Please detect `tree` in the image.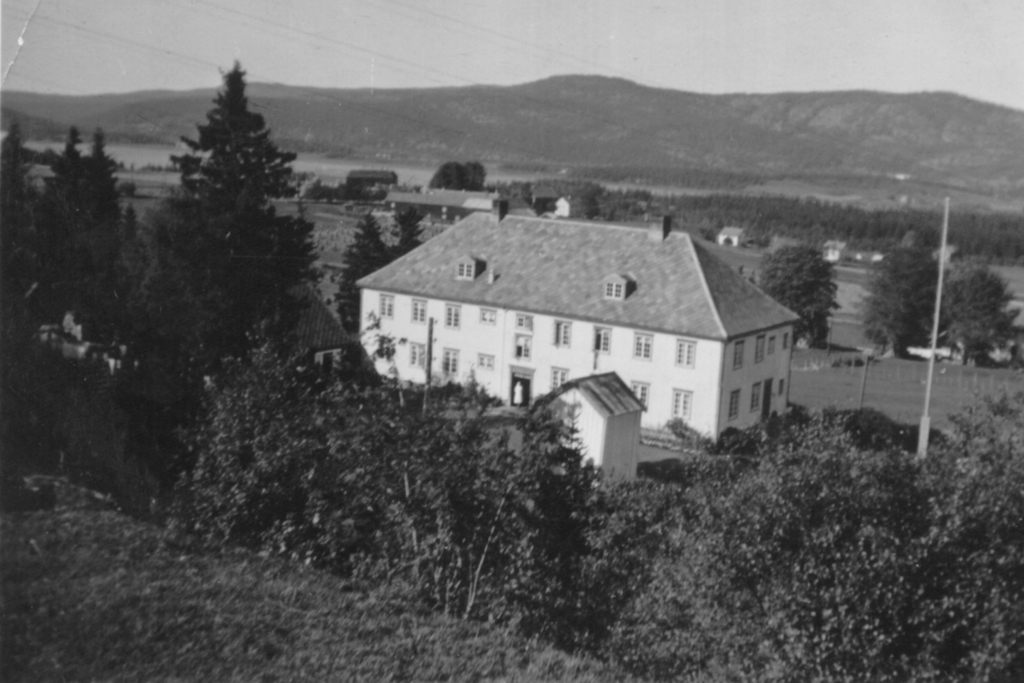
59/127/148/351.
